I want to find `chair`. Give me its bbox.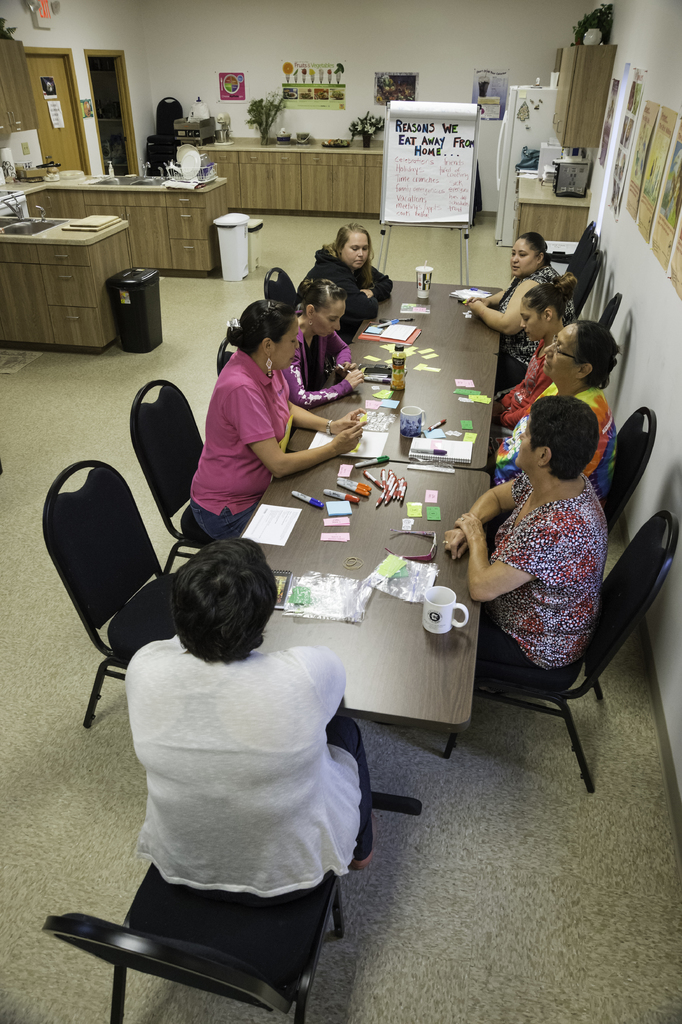
(left=601, top=404, right=659, bottom=532).
